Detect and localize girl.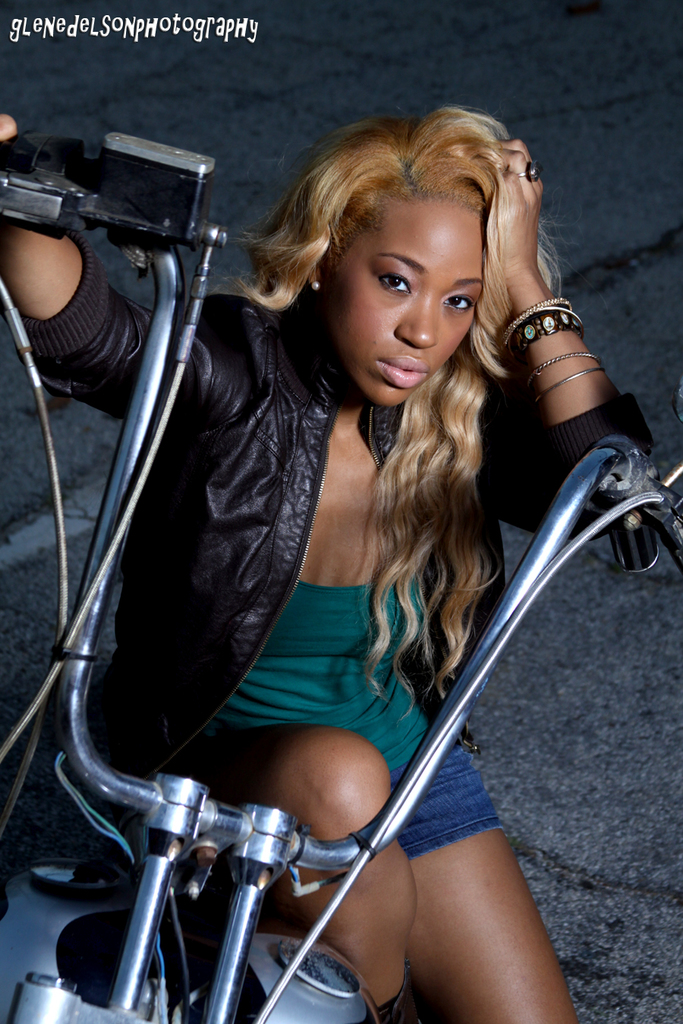
Localized at pyautogui.locateOnScreen(0, 106, 654, 1023).
